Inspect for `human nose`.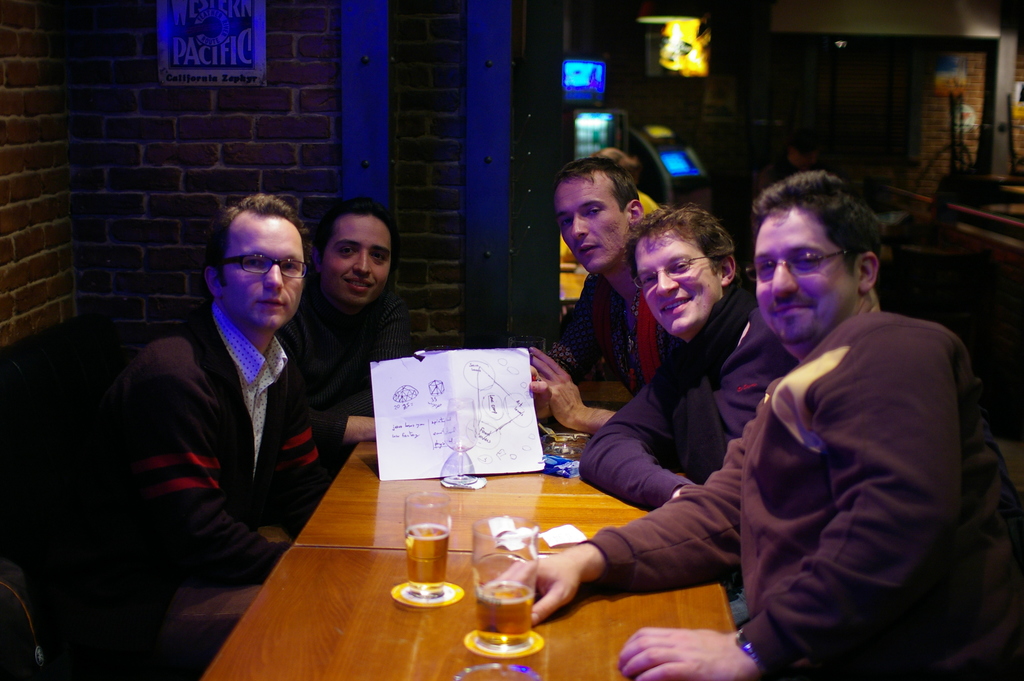
Inspection: [left=570, top=214, right=591, bottom=243].
